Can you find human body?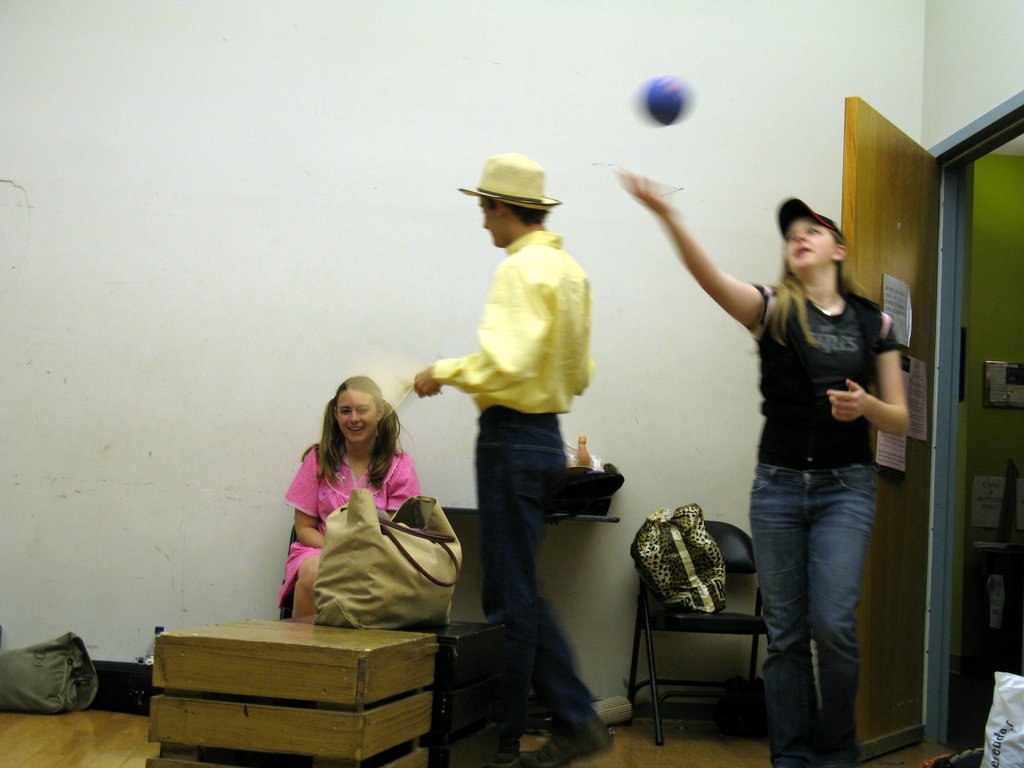
Yes, bounding box: (403, 149, 614, 749).
